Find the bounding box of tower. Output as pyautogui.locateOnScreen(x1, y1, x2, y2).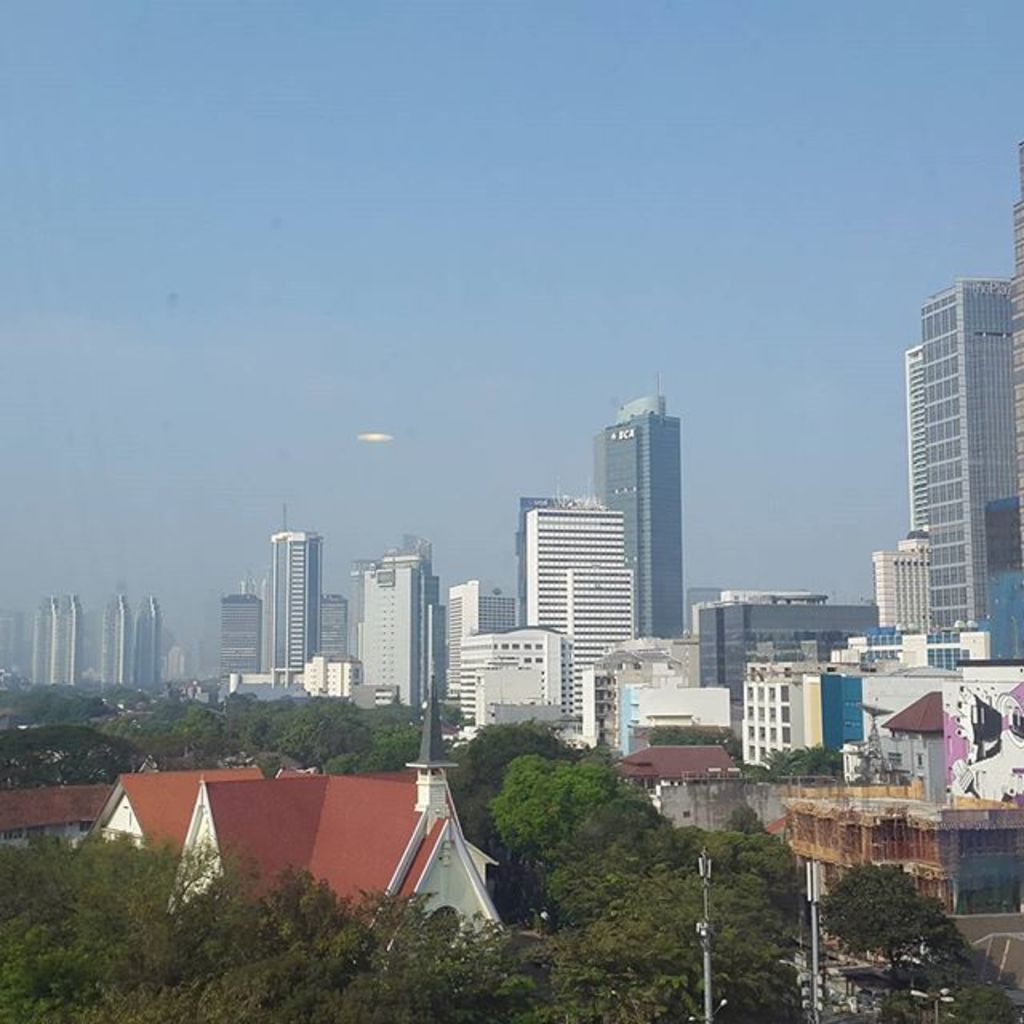
pyautogui.locateOnScreen(269, 501, 322, 686).
